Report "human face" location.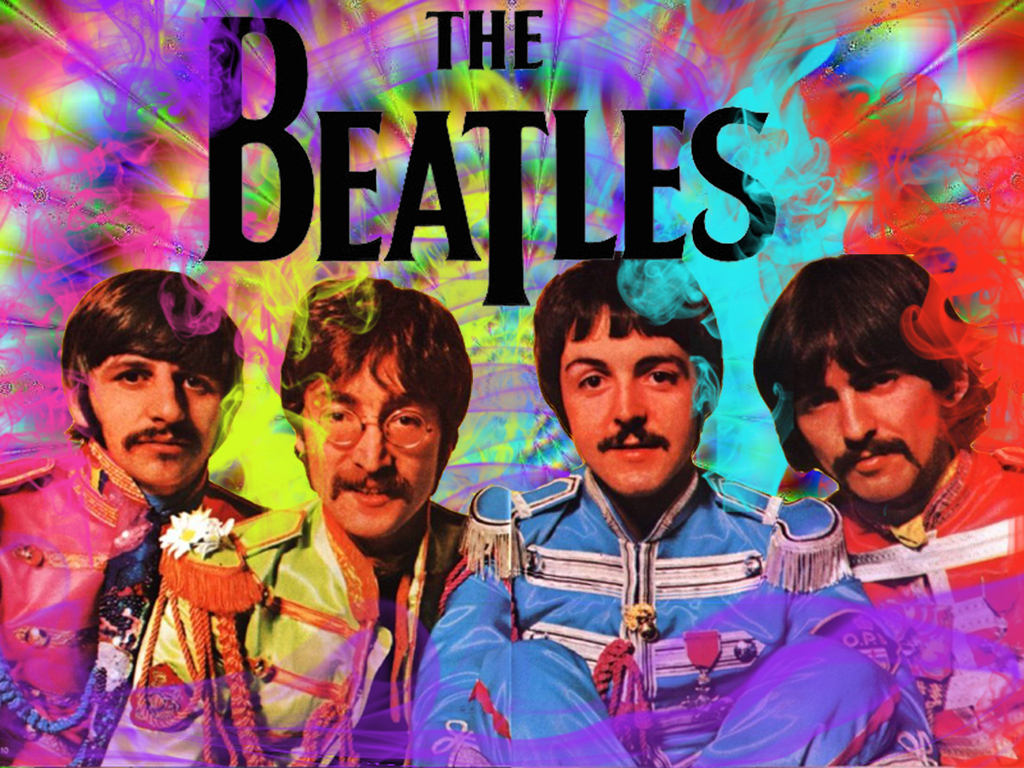
Report: x1=792, y1=332, x2=944, y2=505.
